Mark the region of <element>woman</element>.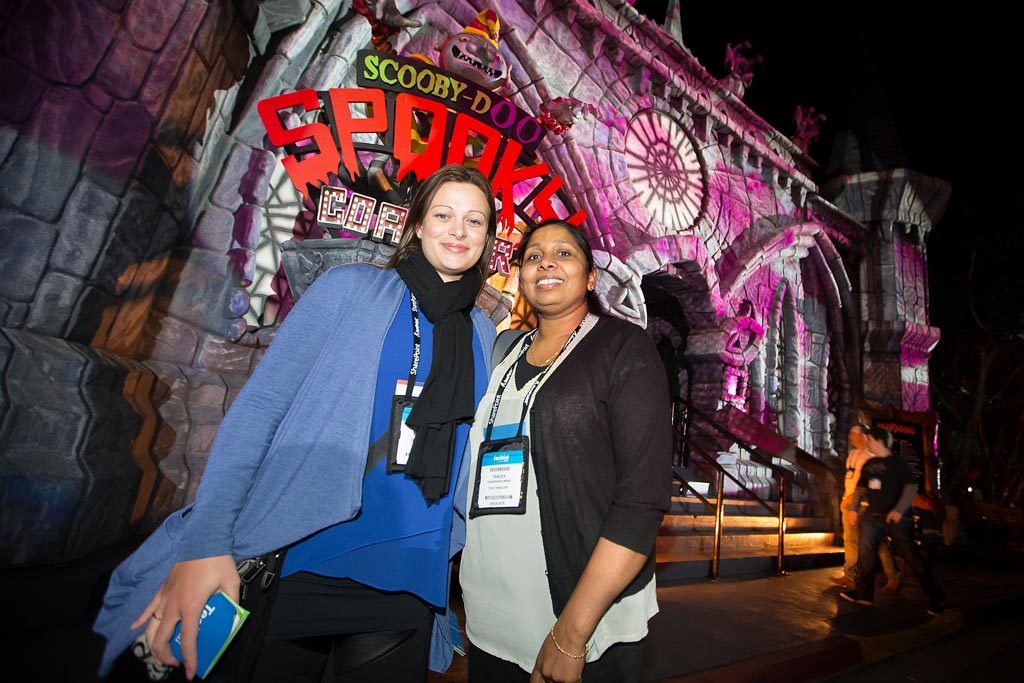
Region: <box>460,193,666,682</box>.
